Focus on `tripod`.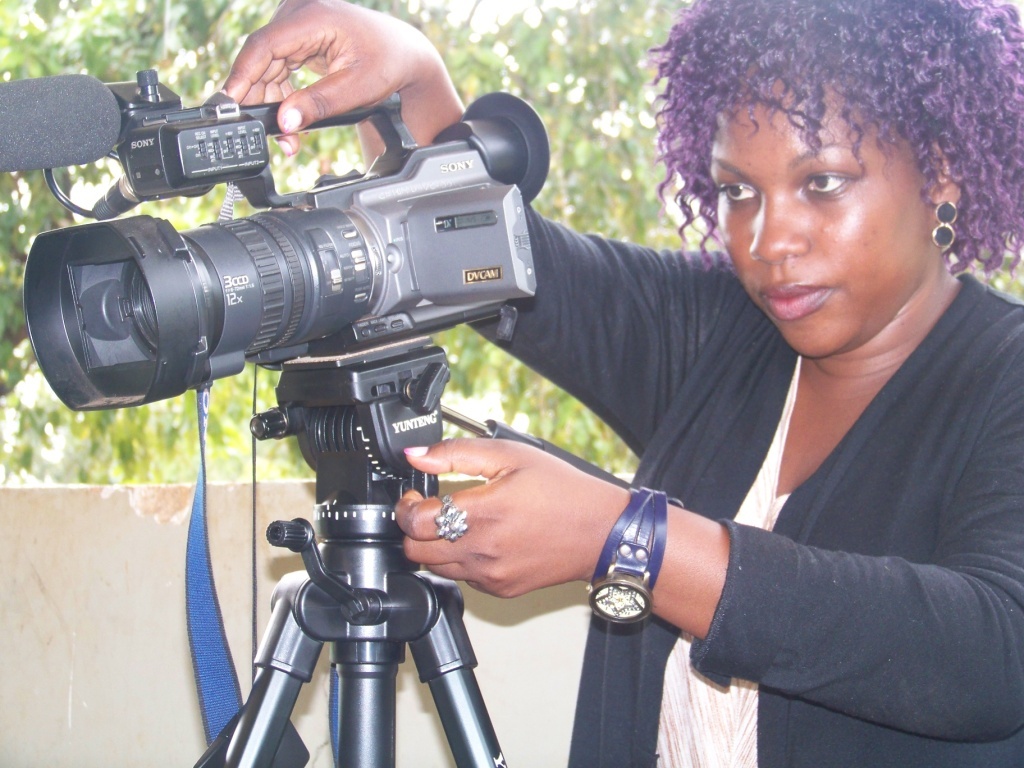
Focused at x1=177, y1=395, x2=538, y2=767.
